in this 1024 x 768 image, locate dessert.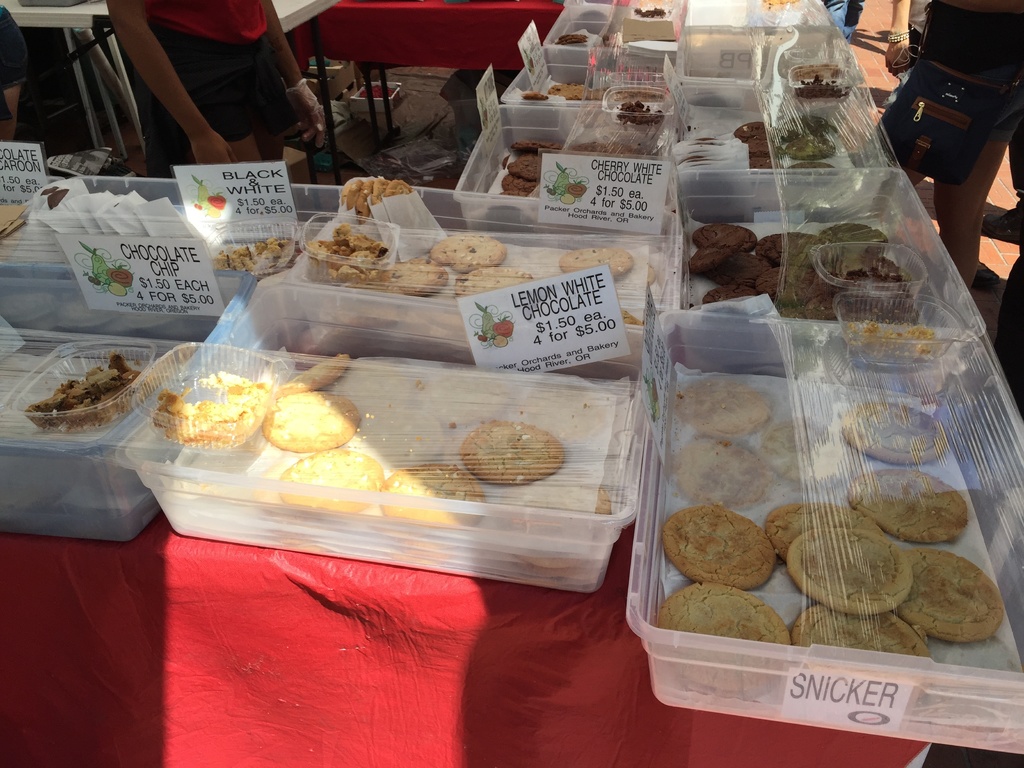
Bounding box: BBox(553, 28, 582, 42).
